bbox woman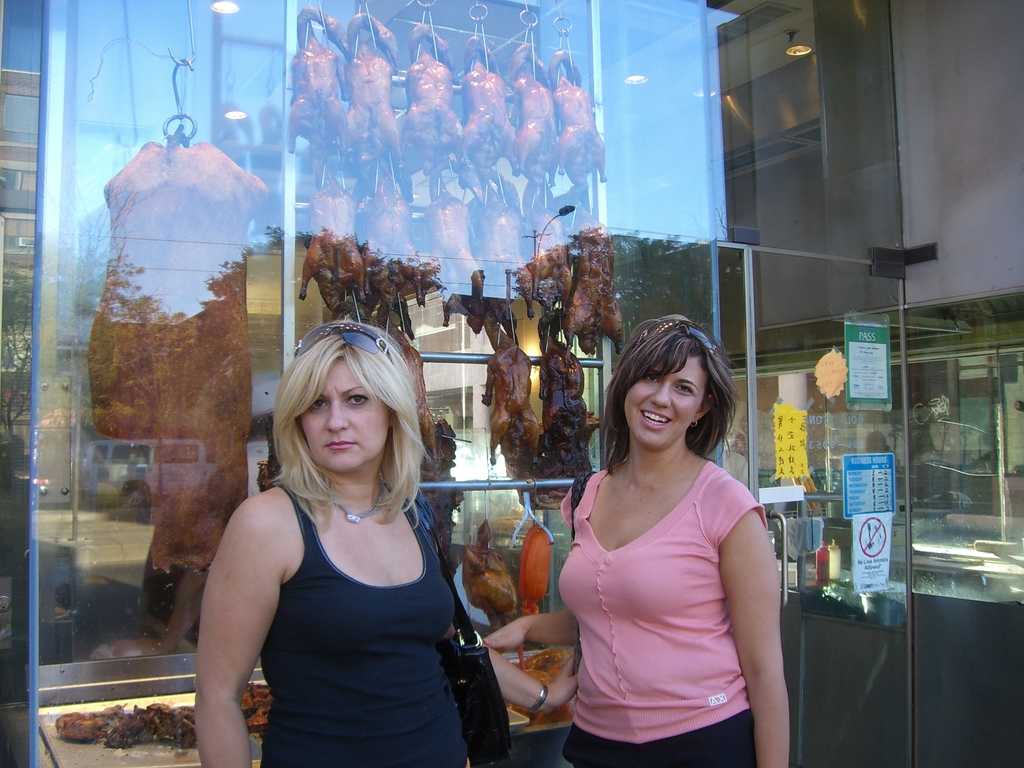
left=189, top=313, right=575, bottom=767
